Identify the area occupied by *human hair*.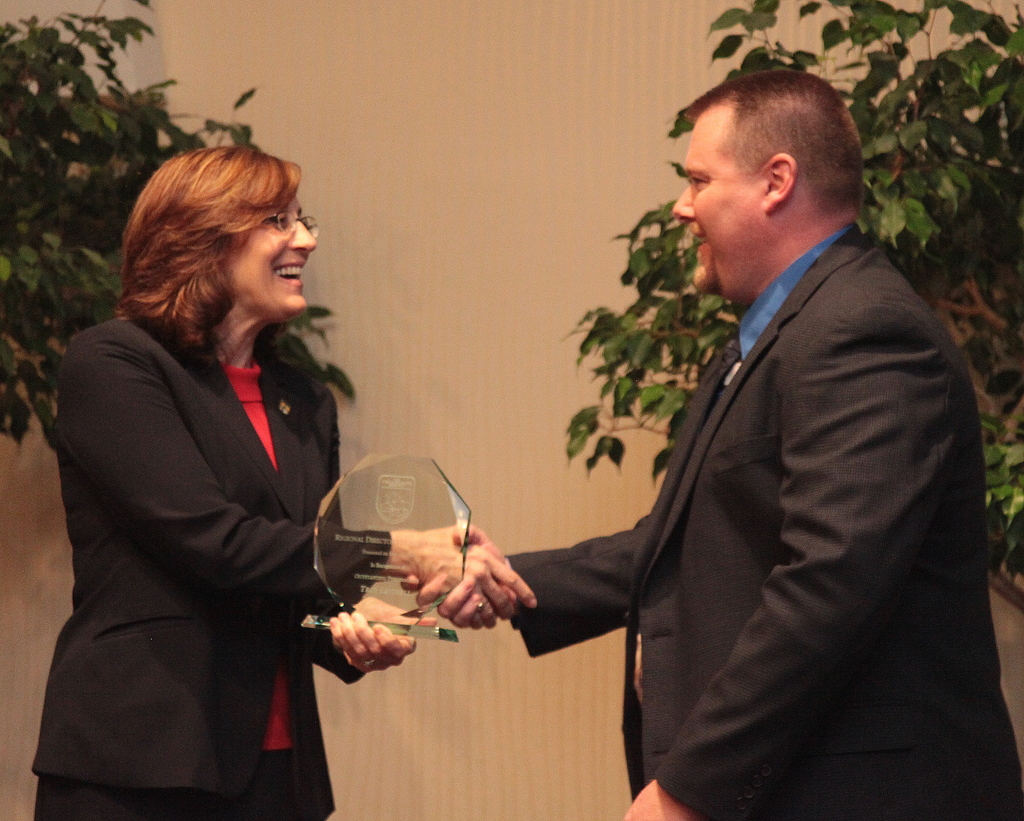
Area: bbox=[684, 66, 865, 223].
